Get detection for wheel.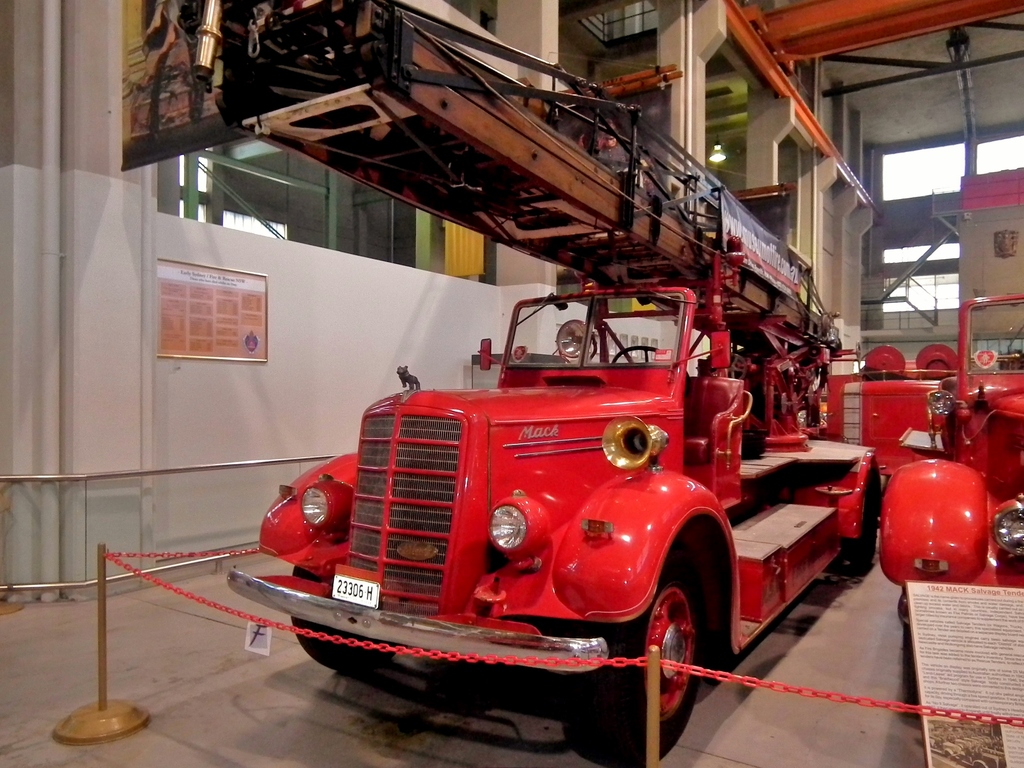
Detection: l=284, t=614, r=401, b=672.
